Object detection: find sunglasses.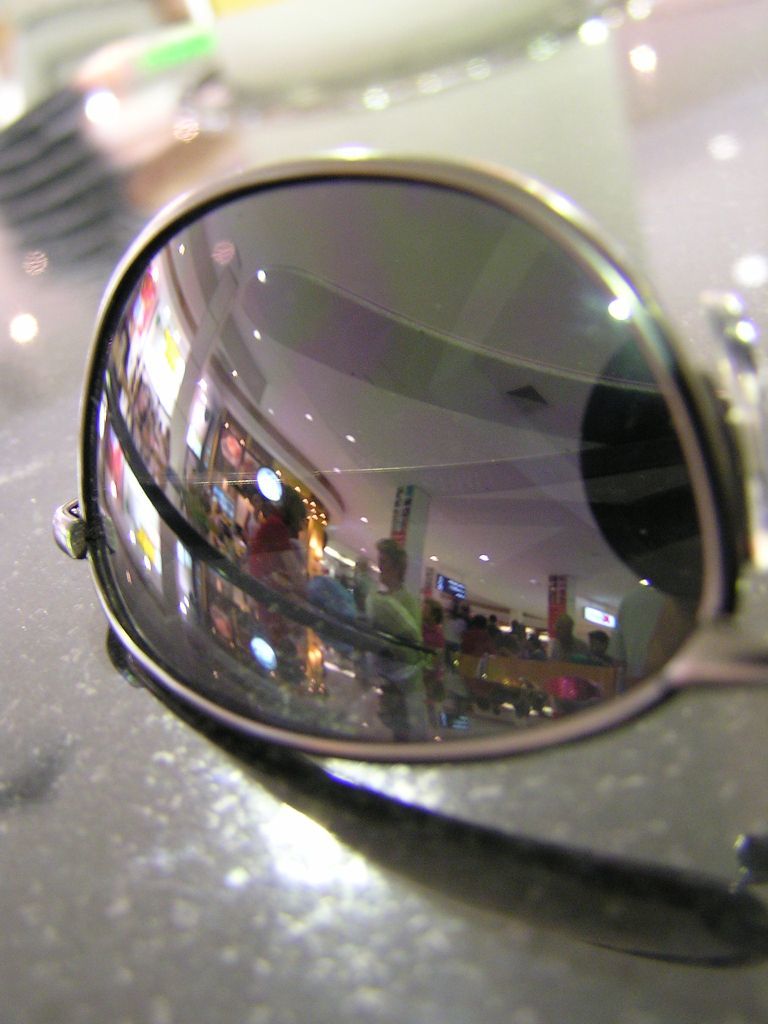
[51,147,767,757].
